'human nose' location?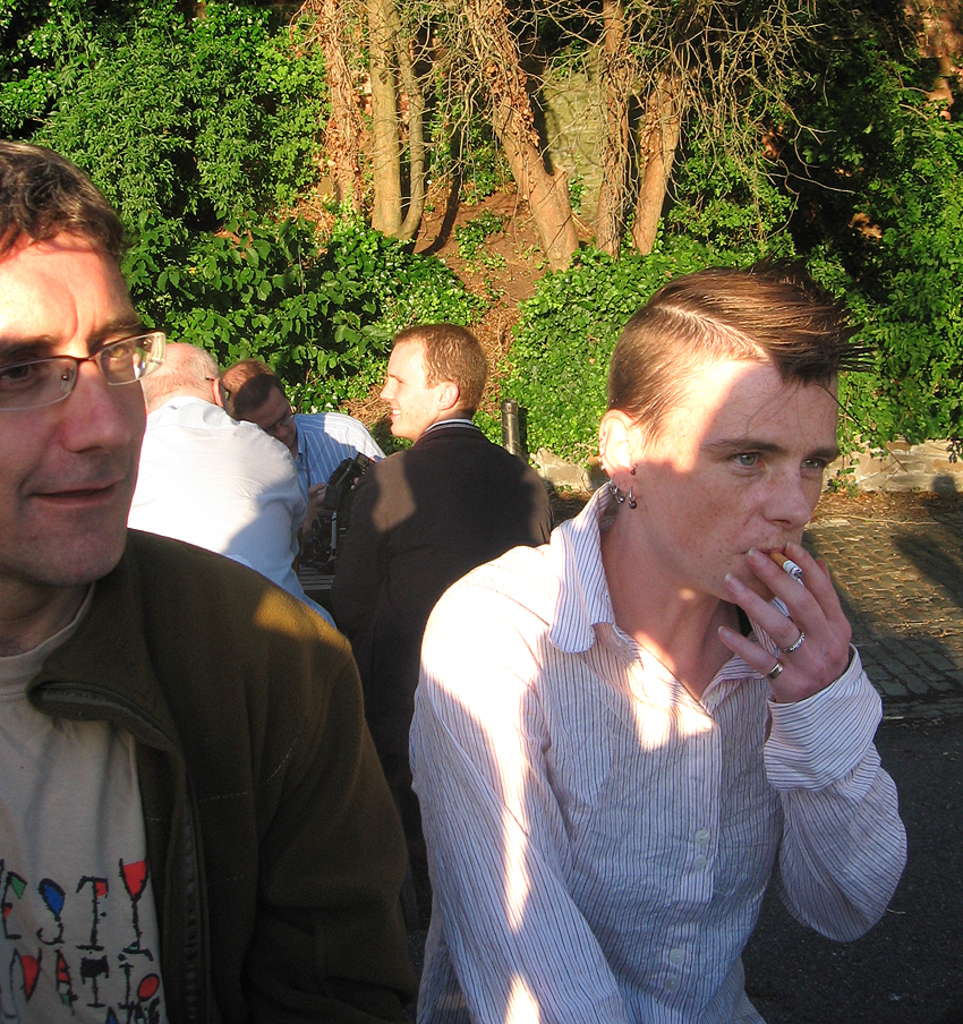
(x1=276, y1=424, x2=289, y2=442)
